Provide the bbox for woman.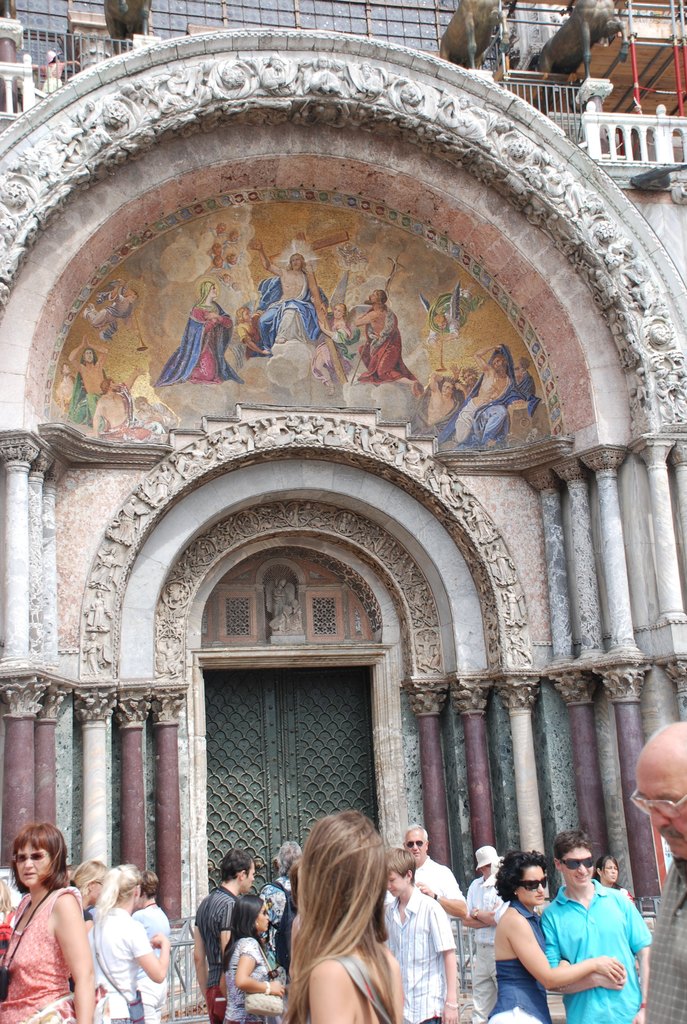
x1=486, y1=847, x2=621, y2=1023.
